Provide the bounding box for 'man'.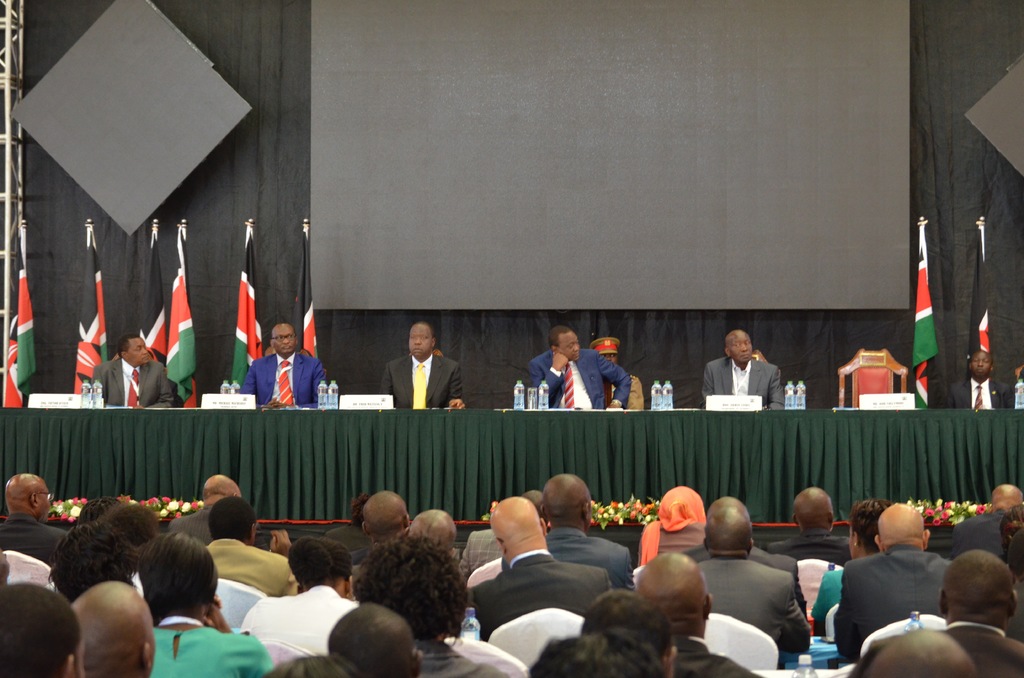
472/497/612/620.
